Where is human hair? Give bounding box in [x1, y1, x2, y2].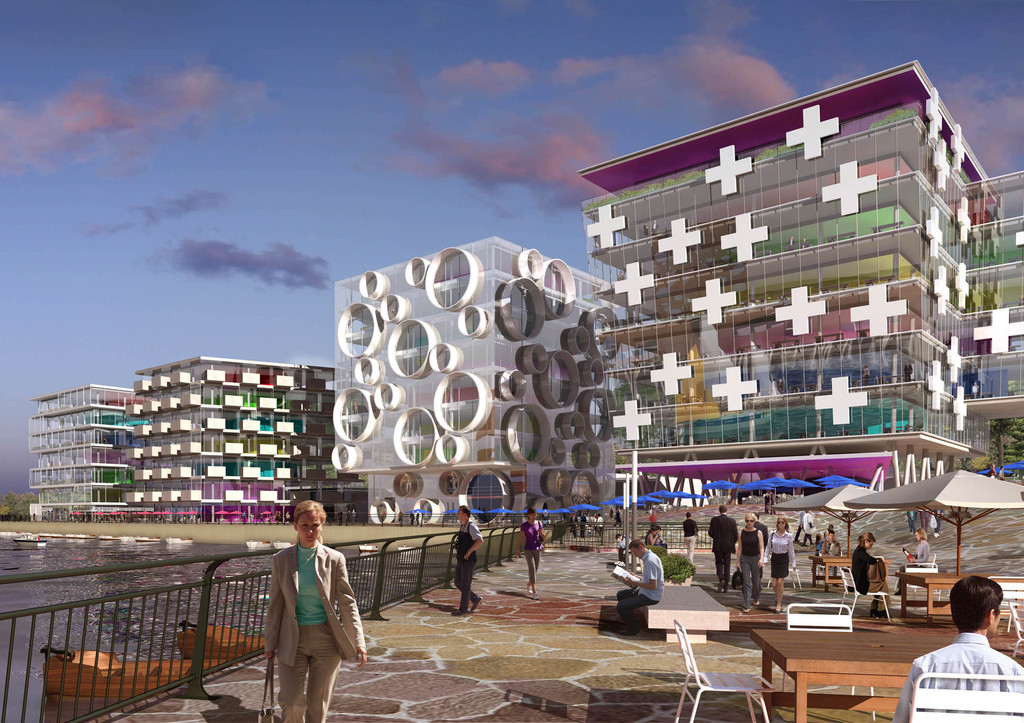
[828, 529, 836, 534].
